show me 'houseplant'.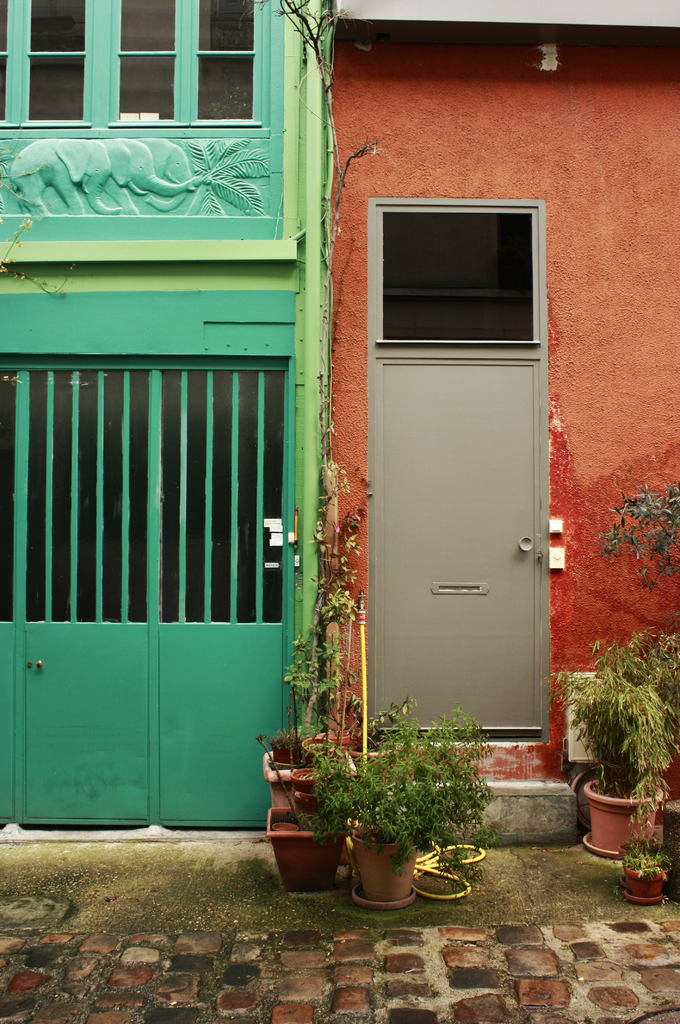
'houseplant' is here: bbox(327, 714, 504, 903).
